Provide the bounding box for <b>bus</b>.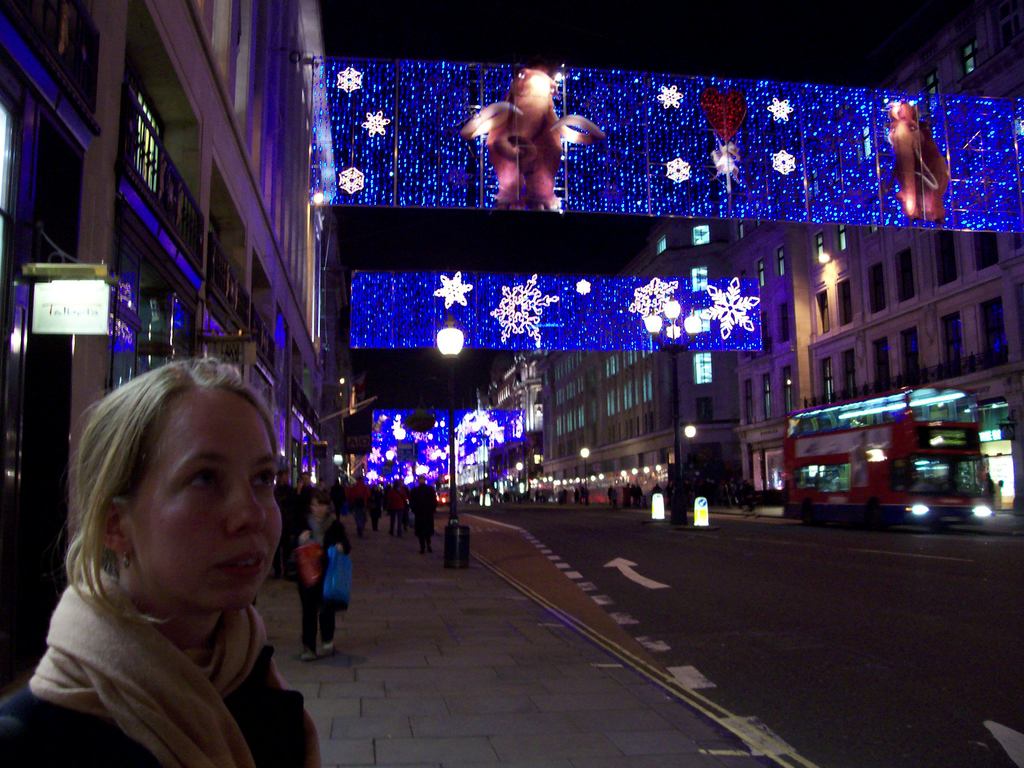
(x1=777, y1=381, x2=989, y2=539).
